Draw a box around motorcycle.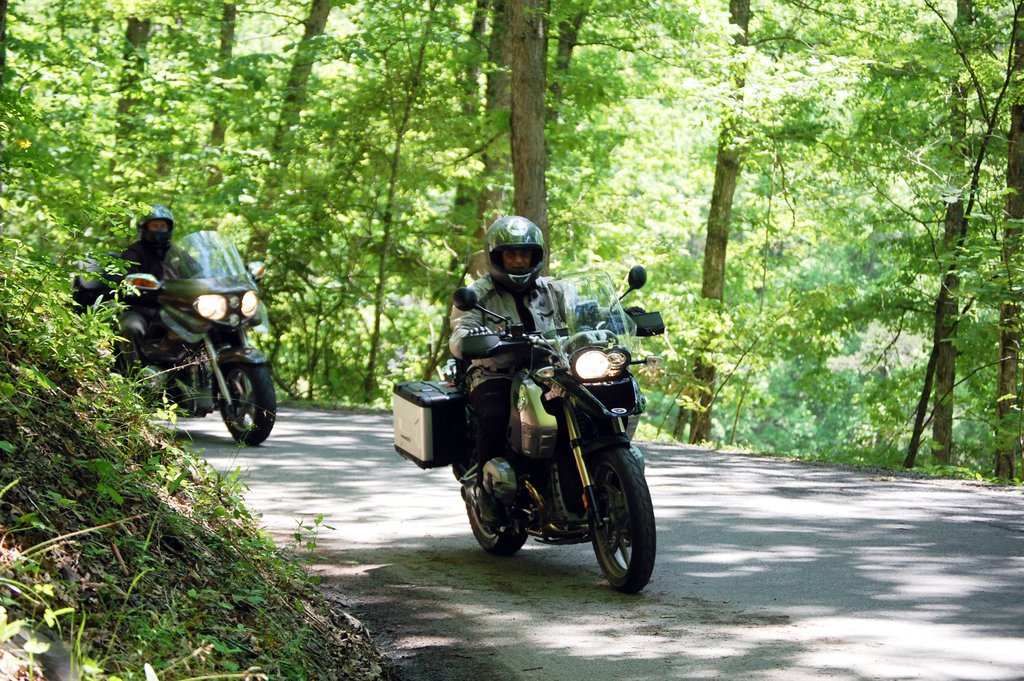
393,267,669,594.
